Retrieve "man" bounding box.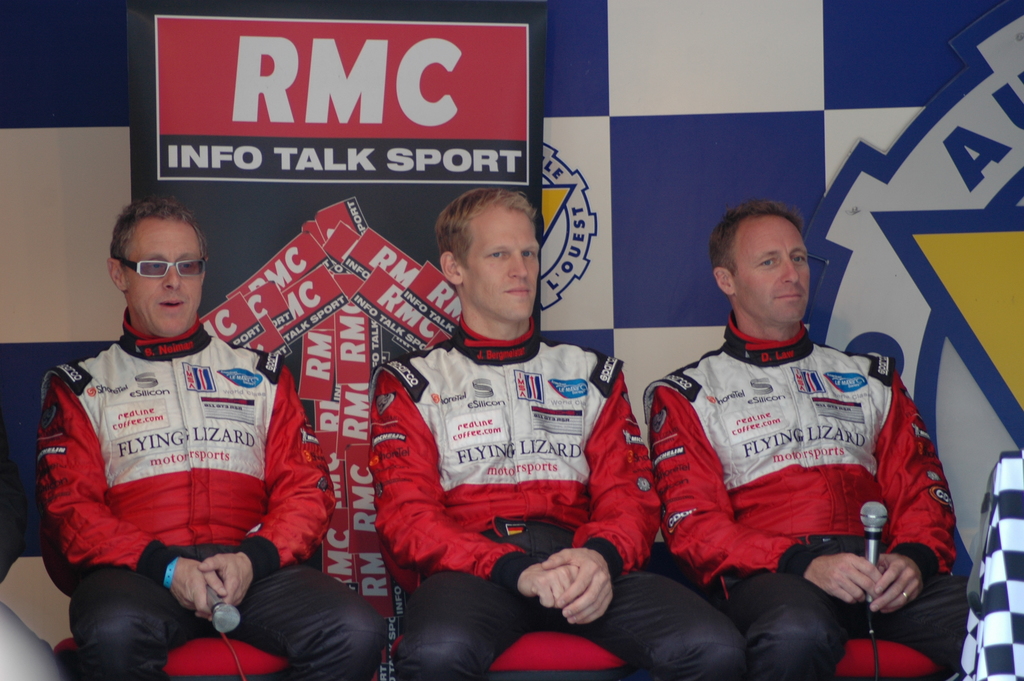
Bounding box: [x1=32, y1=191, x2=390, y2=680].
